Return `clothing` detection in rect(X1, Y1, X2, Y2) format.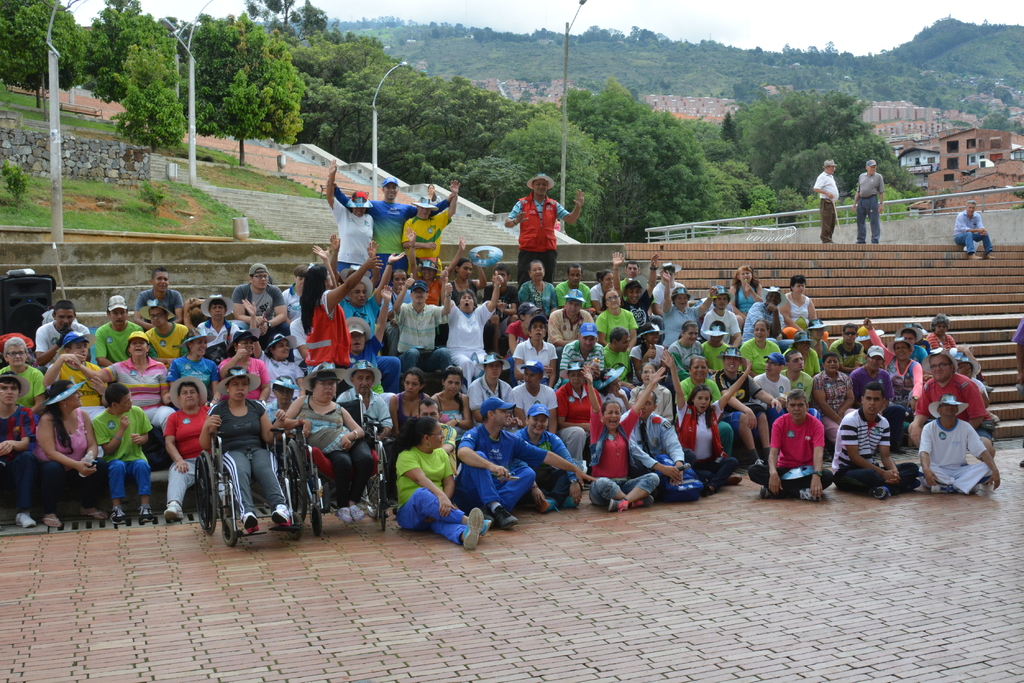
rect(806, 348, 822, 368).
